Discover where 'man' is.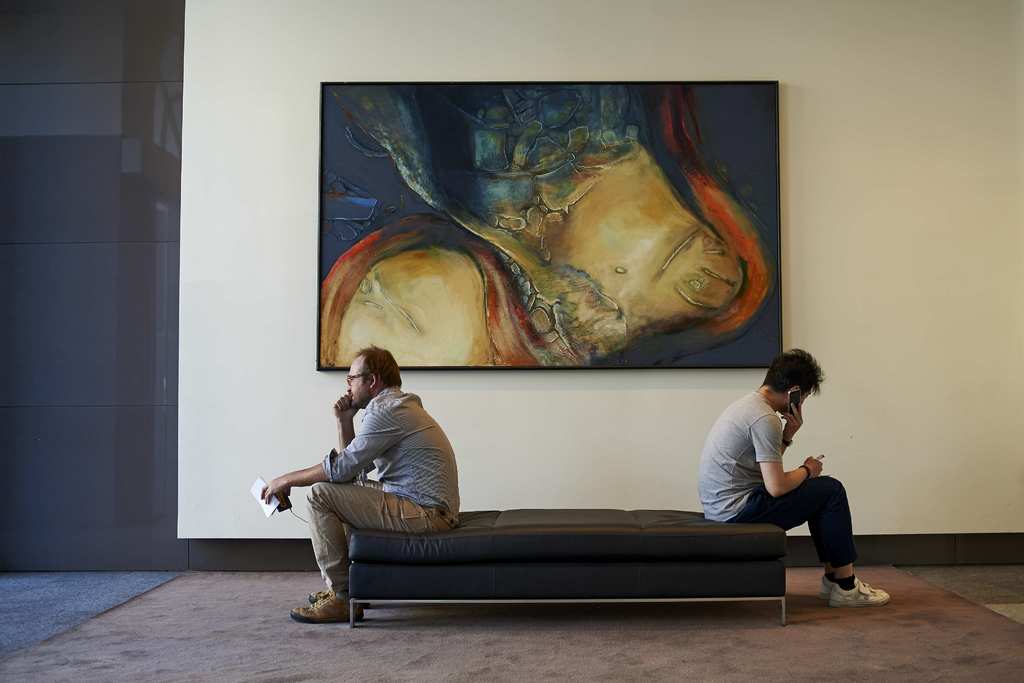
Discovered at rect(271, 340, 476, 611).
